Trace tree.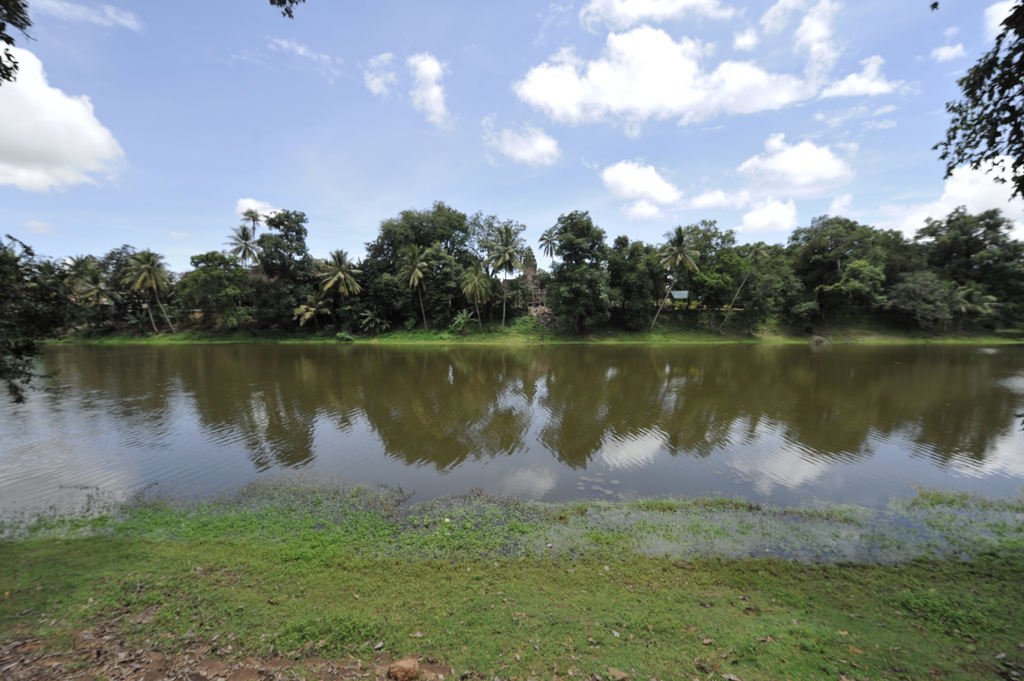
Traced to select_region(0, 235, 61, 351).
